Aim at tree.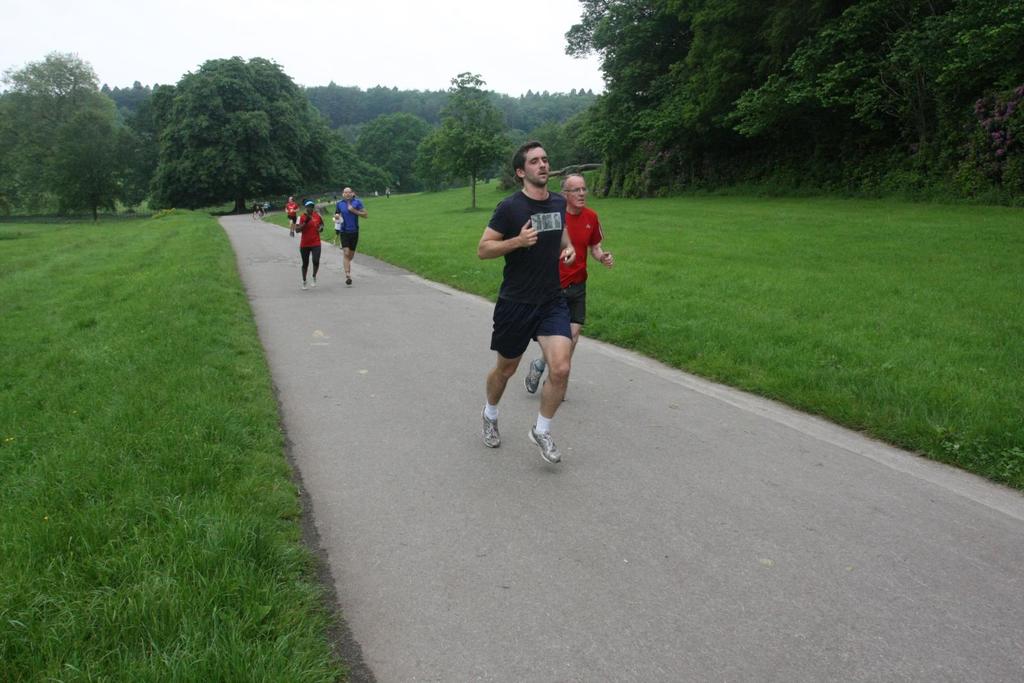
Aimed at 156/54/320/218.
